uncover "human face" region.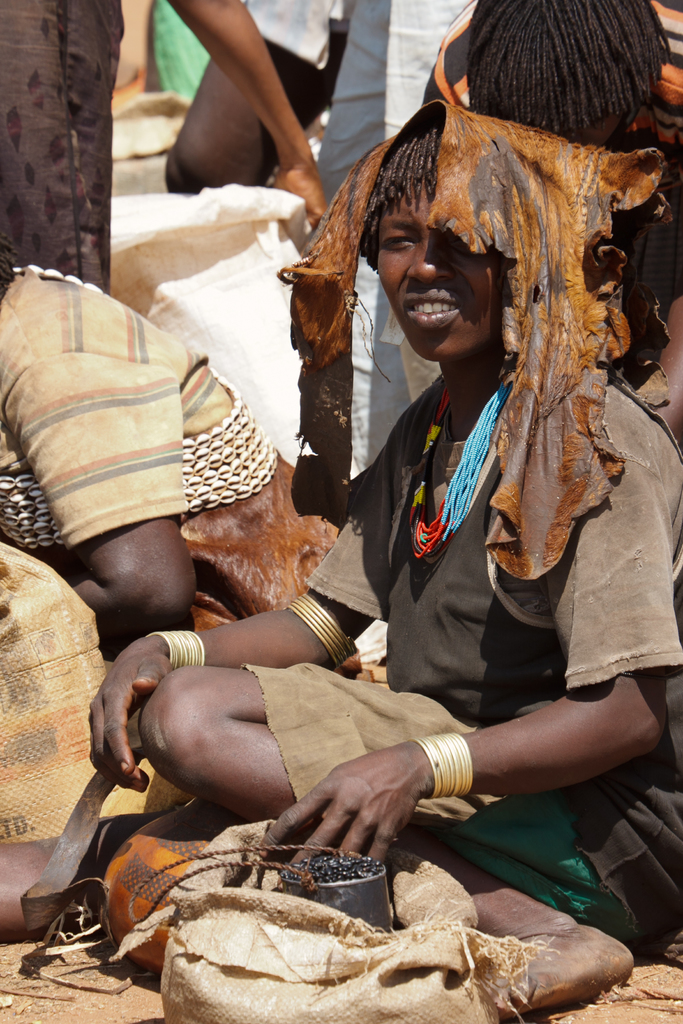
Uncovered: Rect(369, 183, 509, 365).
